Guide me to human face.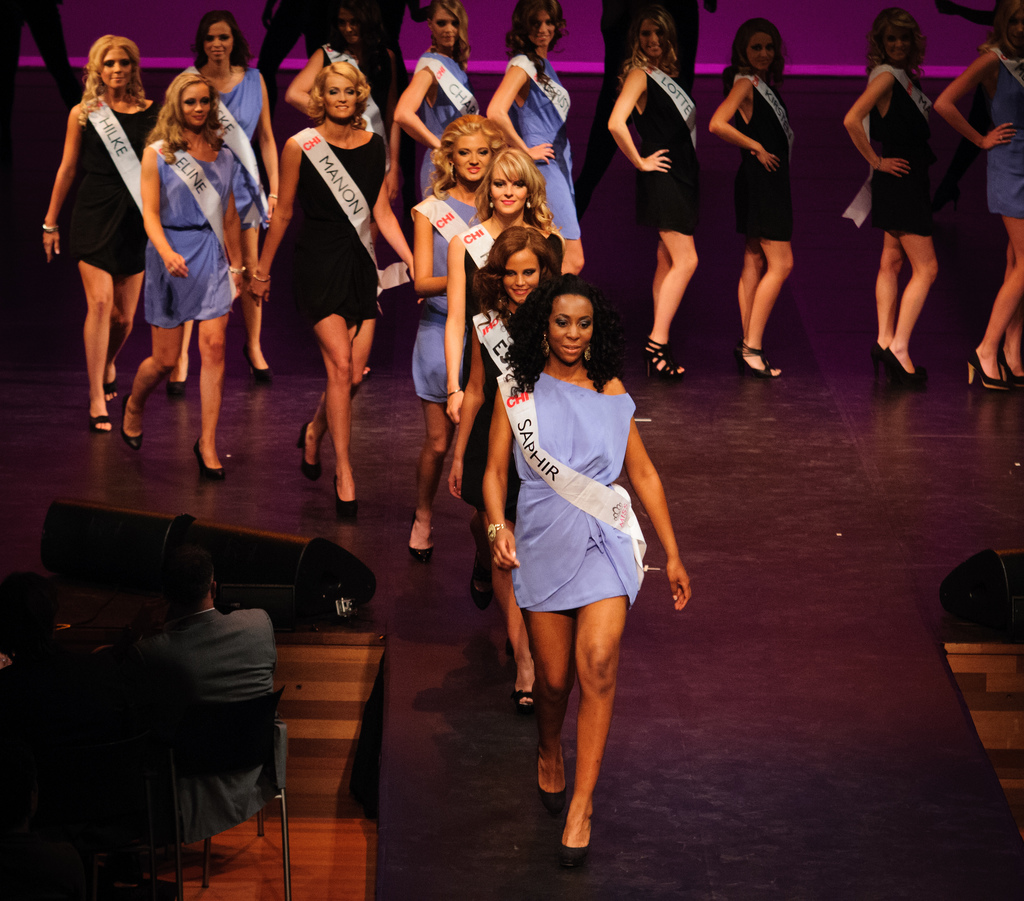
Guidance: l=884, t=25, r=910, b=59.
